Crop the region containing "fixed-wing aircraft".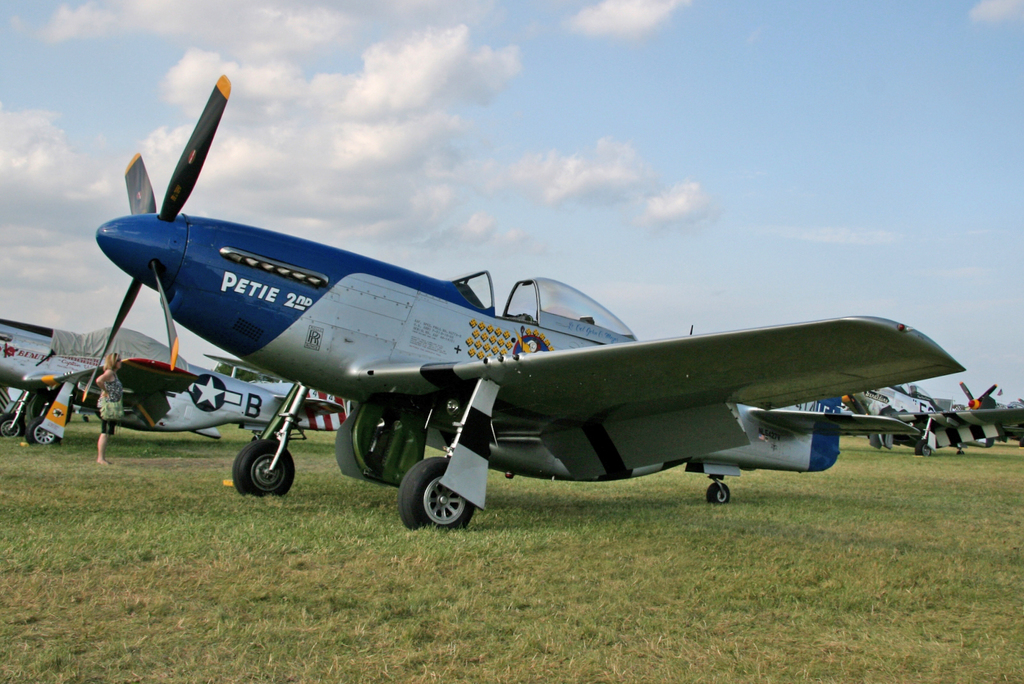
Crop region: bbox=(843, 380, 1023, 457).
